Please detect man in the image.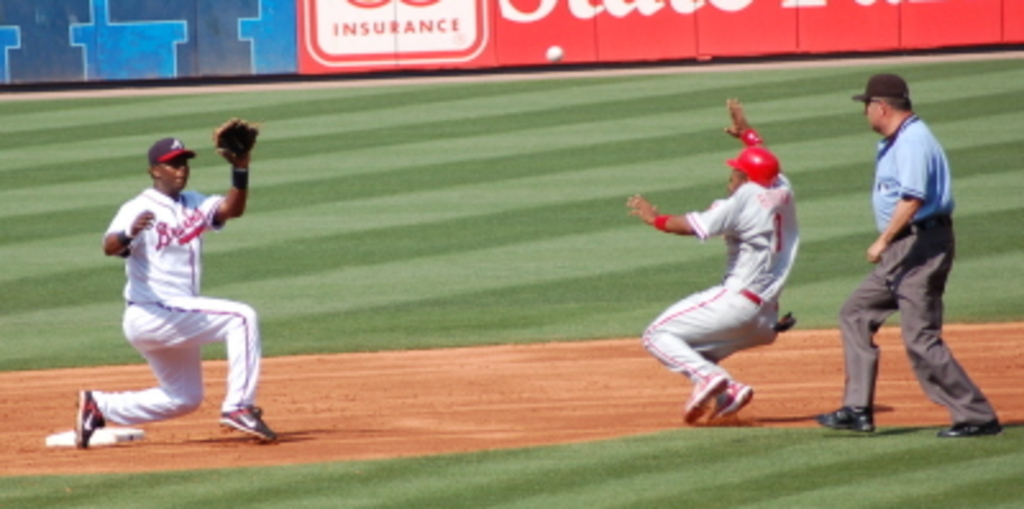
BBox(620, 92, 804, 432).
